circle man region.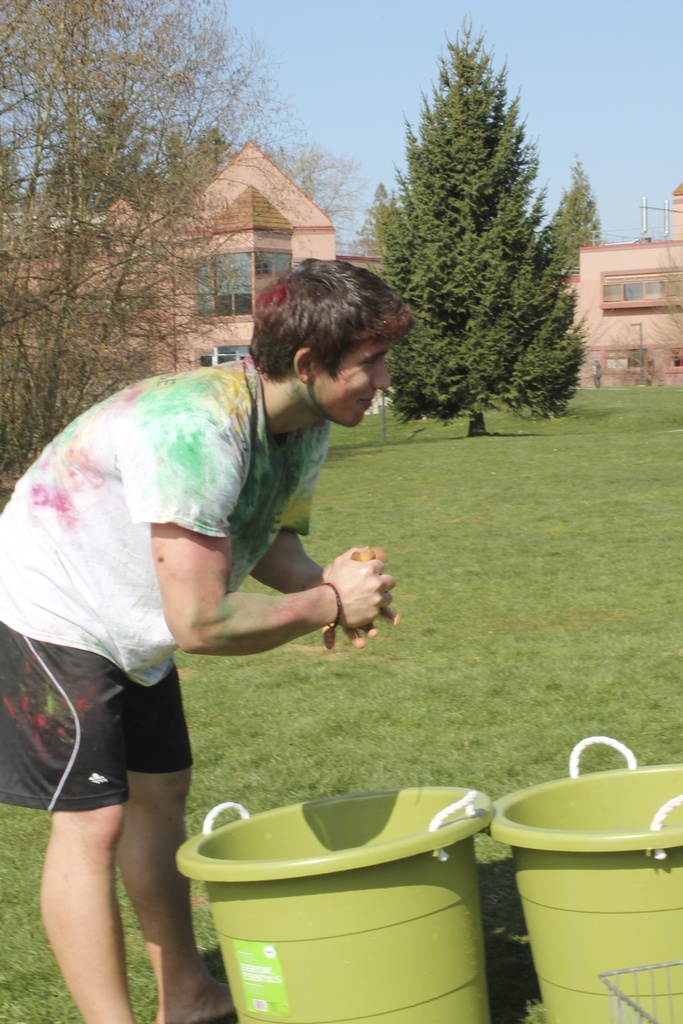
Region: 21, 257, 410, 931.
